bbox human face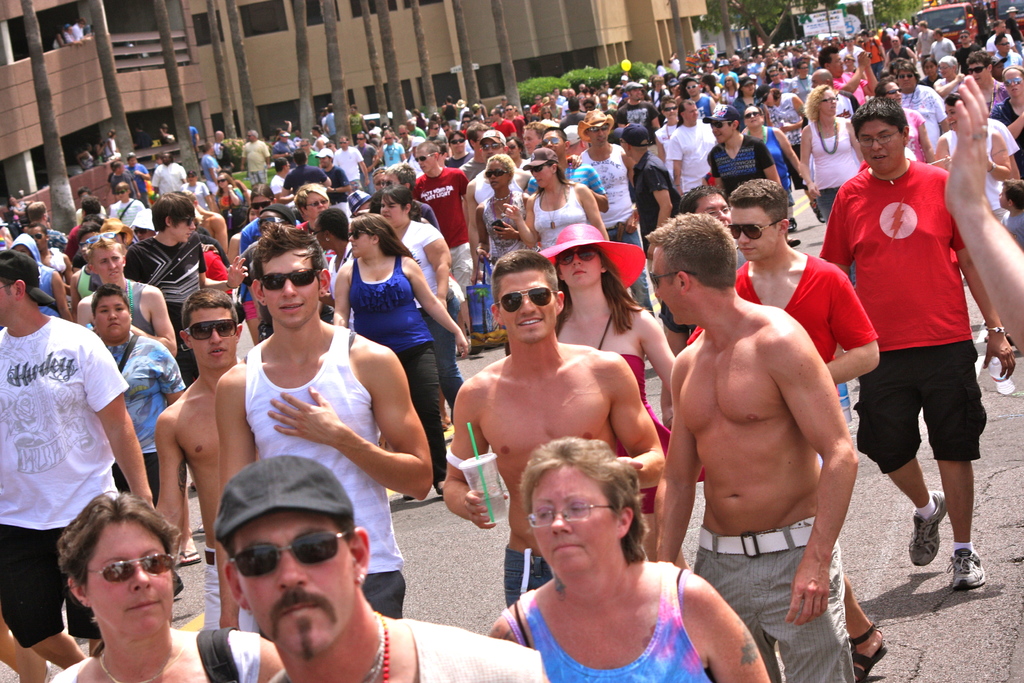
BBox(264, 254, 324, 329)
